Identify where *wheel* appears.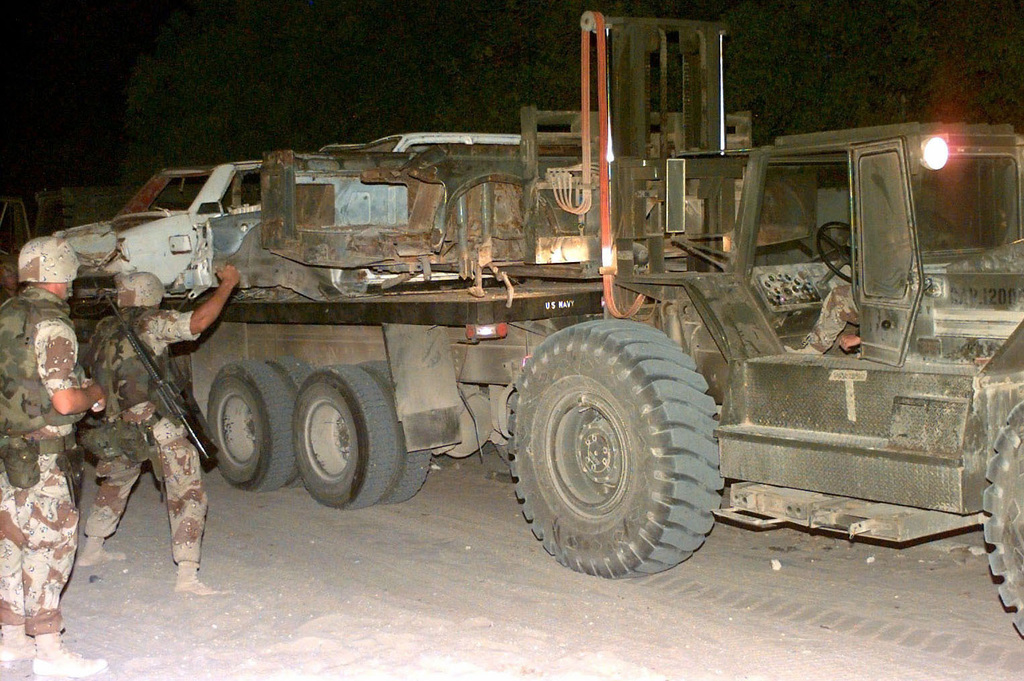
Appears at [x1=820, y1=224, x2=854, y2=282].
